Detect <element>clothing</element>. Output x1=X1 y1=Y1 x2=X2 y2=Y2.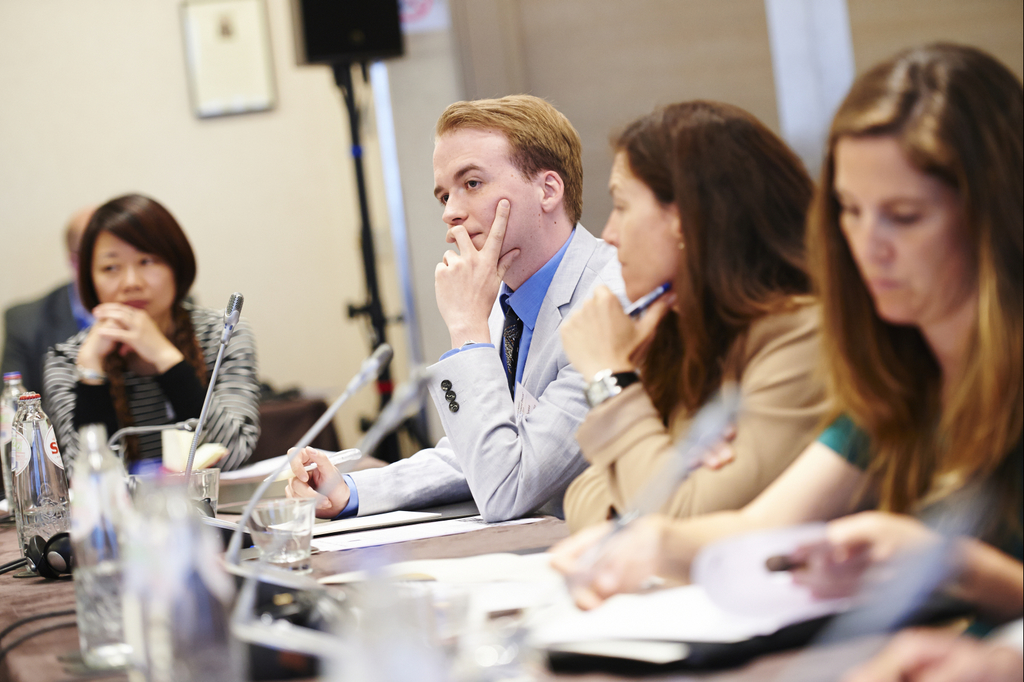
x1=35 y1=304 x2=260 y2=476.
